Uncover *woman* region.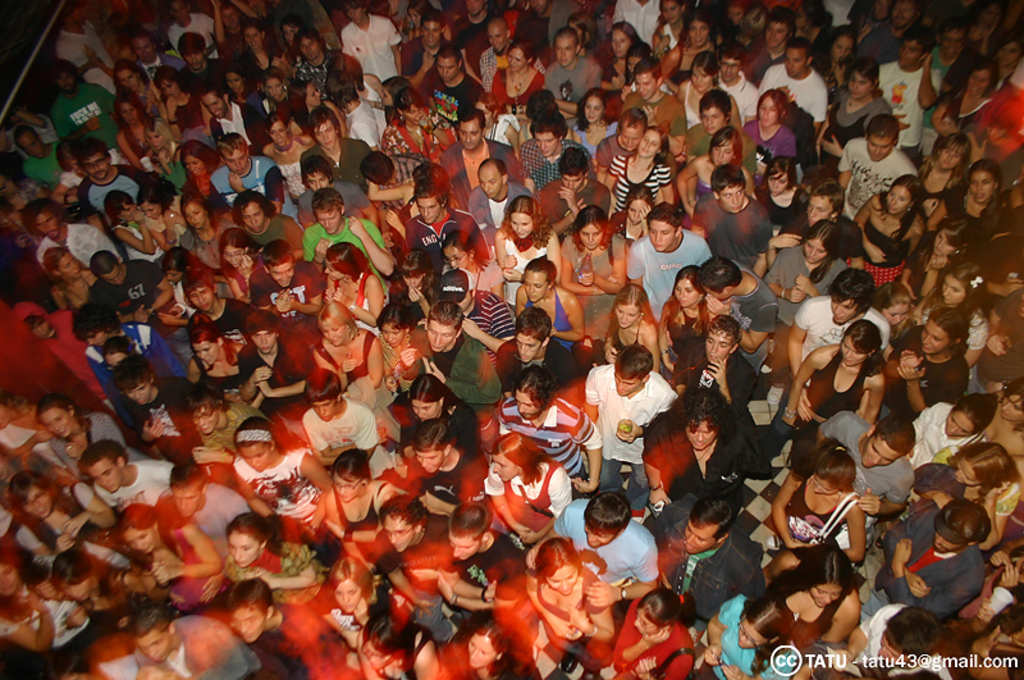
Uncovered: bbox(287, 70, 351, 140).
